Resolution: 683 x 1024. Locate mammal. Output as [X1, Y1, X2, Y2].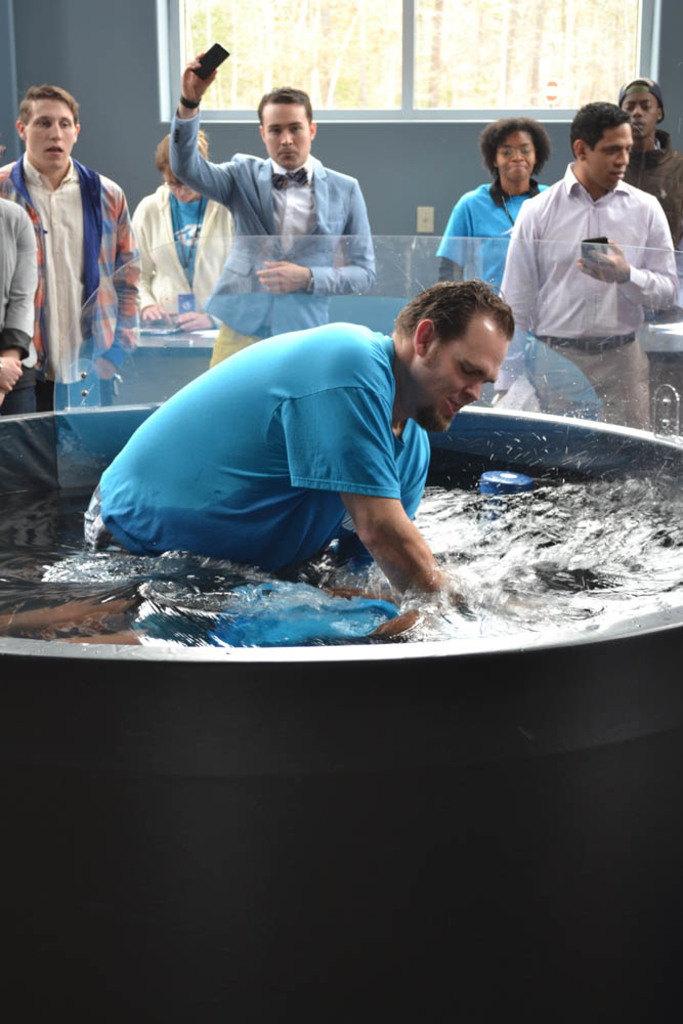
[435, 116, 554, 297].
